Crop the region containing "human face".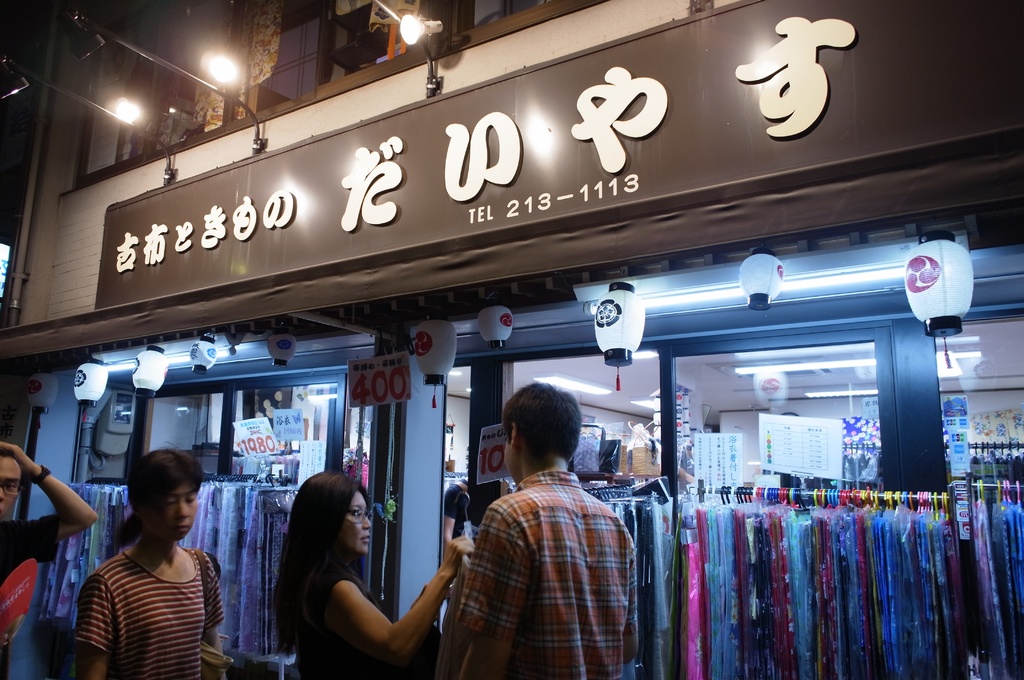
Crop region: [x1=160, y1=483, x2=194, y2=525].
